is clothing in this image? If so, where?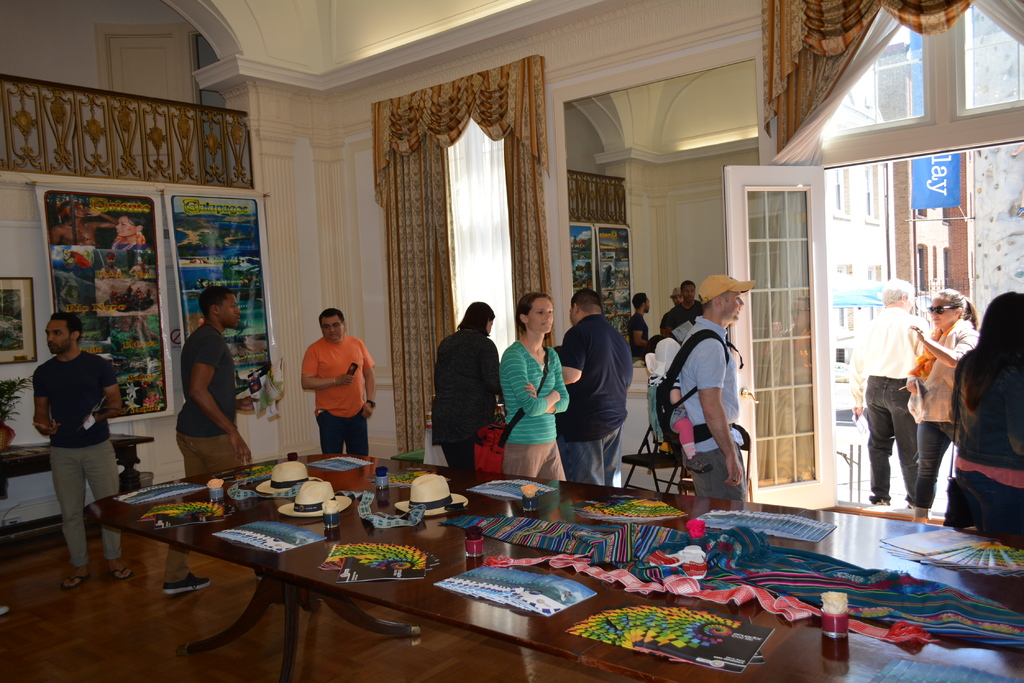
Yes, at select_region(31, 353, 136, 561).
